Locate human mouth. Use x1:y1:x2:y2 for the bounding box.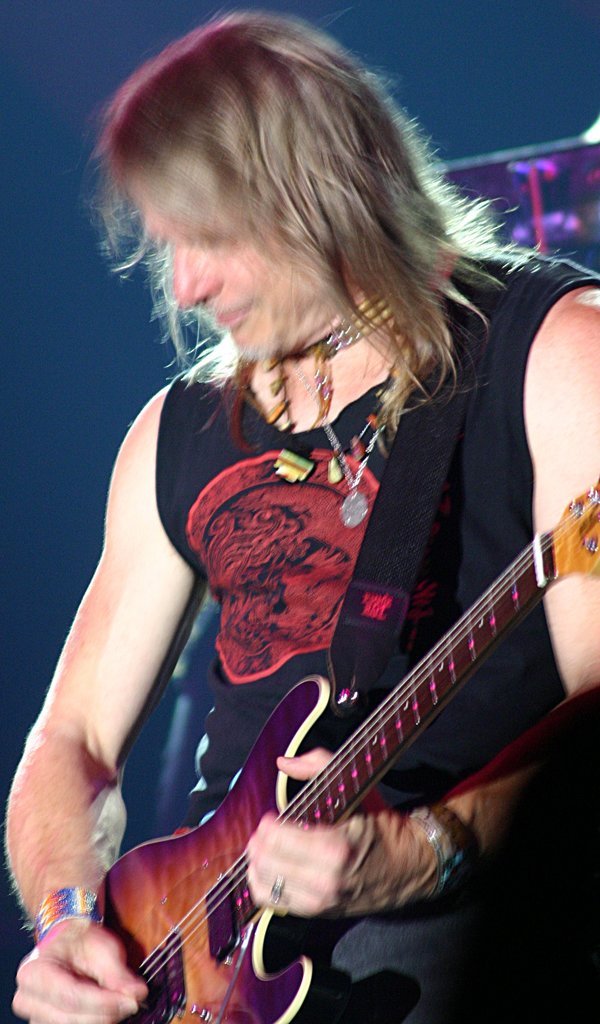
216:307:255:326.
